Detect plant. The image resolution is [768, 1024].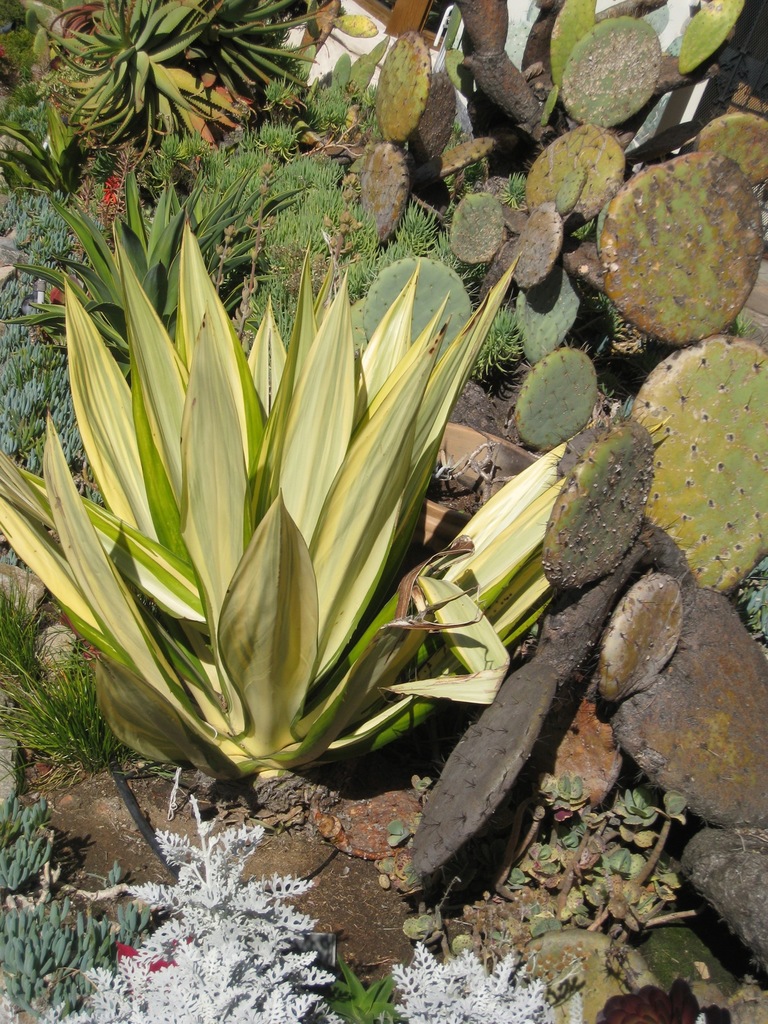
bbox=(388, 935, 556, 1023).
